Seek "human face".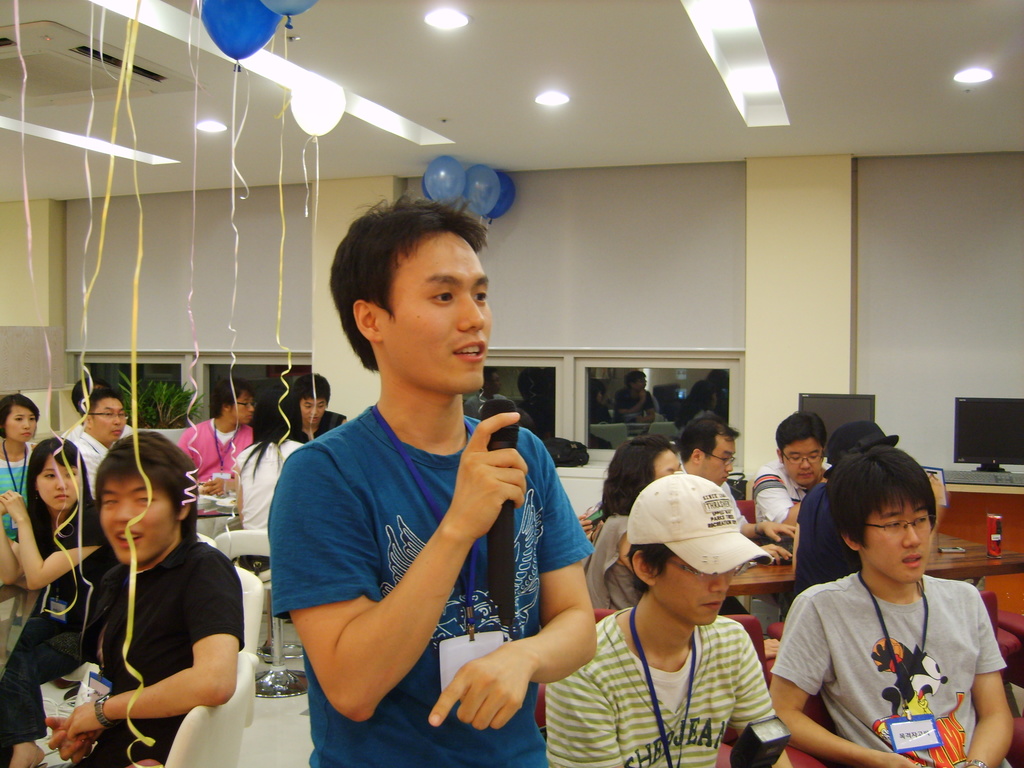
left=6, top=409, right=36, bottom=442.
